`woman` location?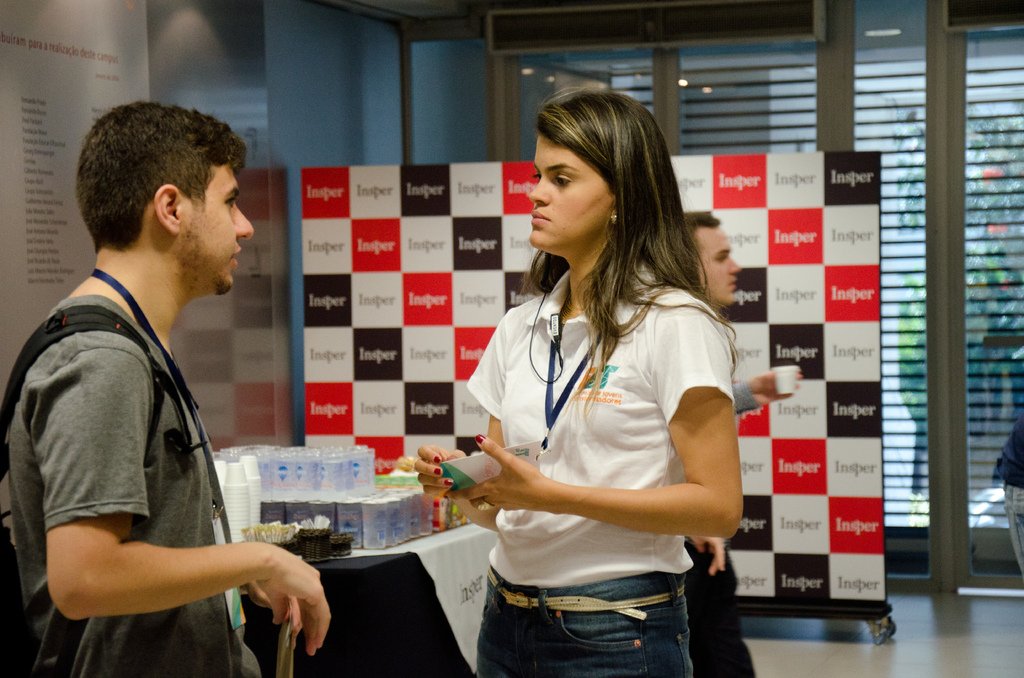
{"left": 437, "top": 118, "right": 744, "bottom": 670}
